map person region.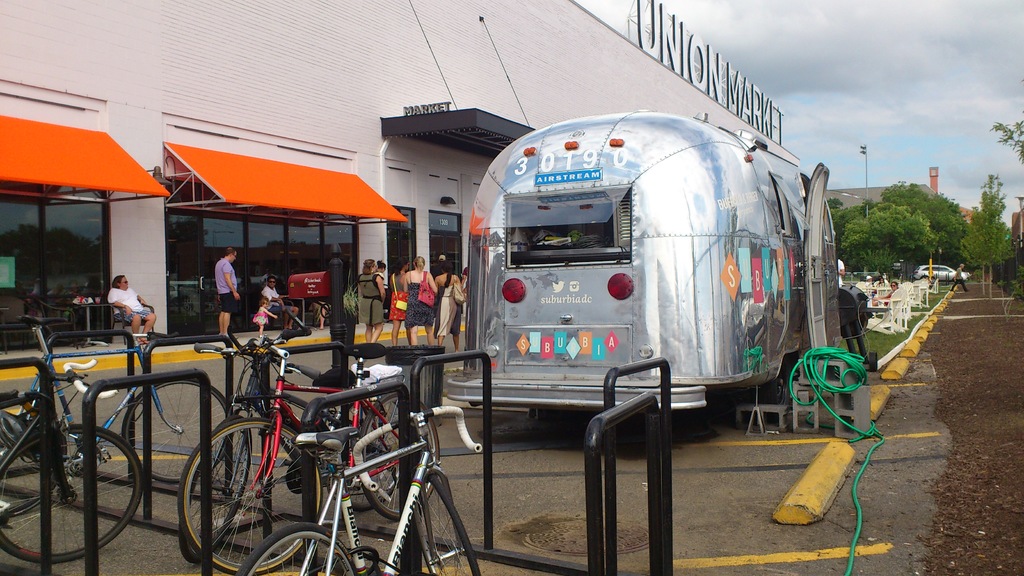
Mapped to {"x1": 433, "y1": 257, "x2": 461, "y2": 353}.
